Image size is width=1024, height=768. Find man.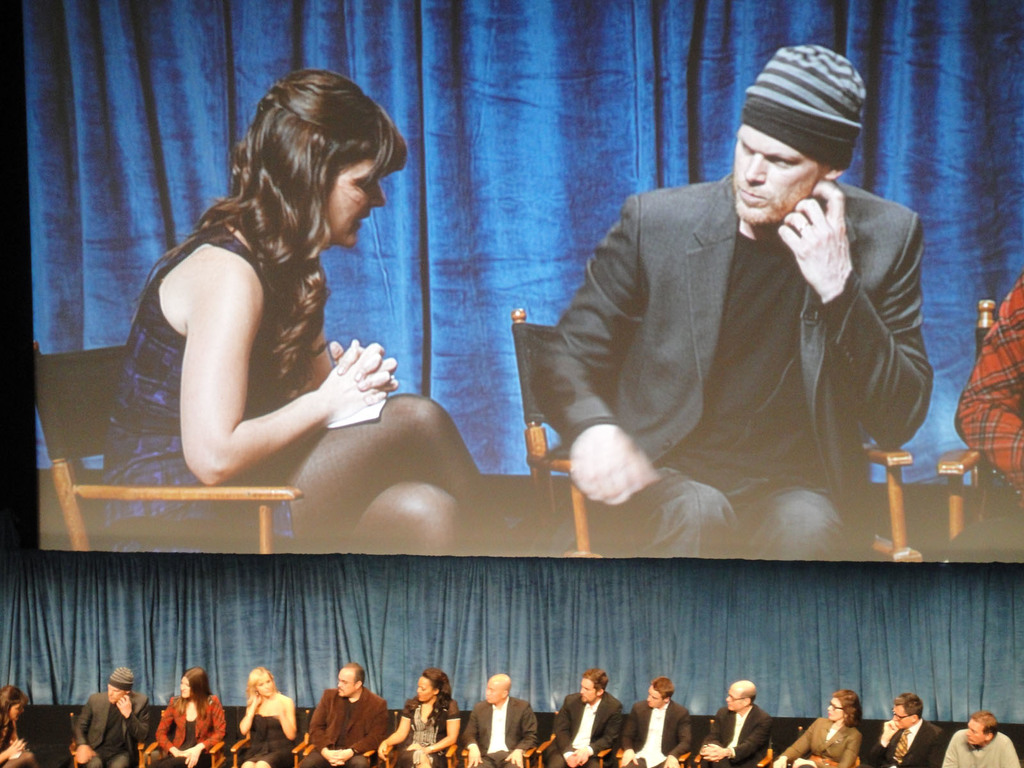
box(945, 712, 1021, 767).
